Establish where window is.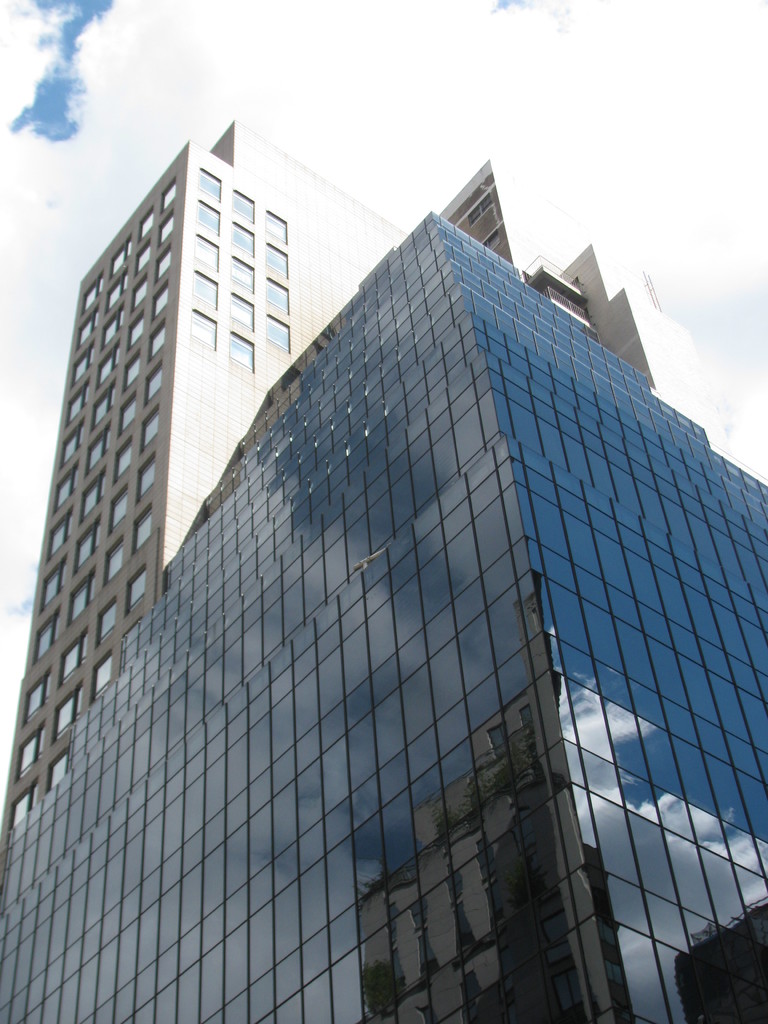
Established at select_region(116, 441, 135, 474).
